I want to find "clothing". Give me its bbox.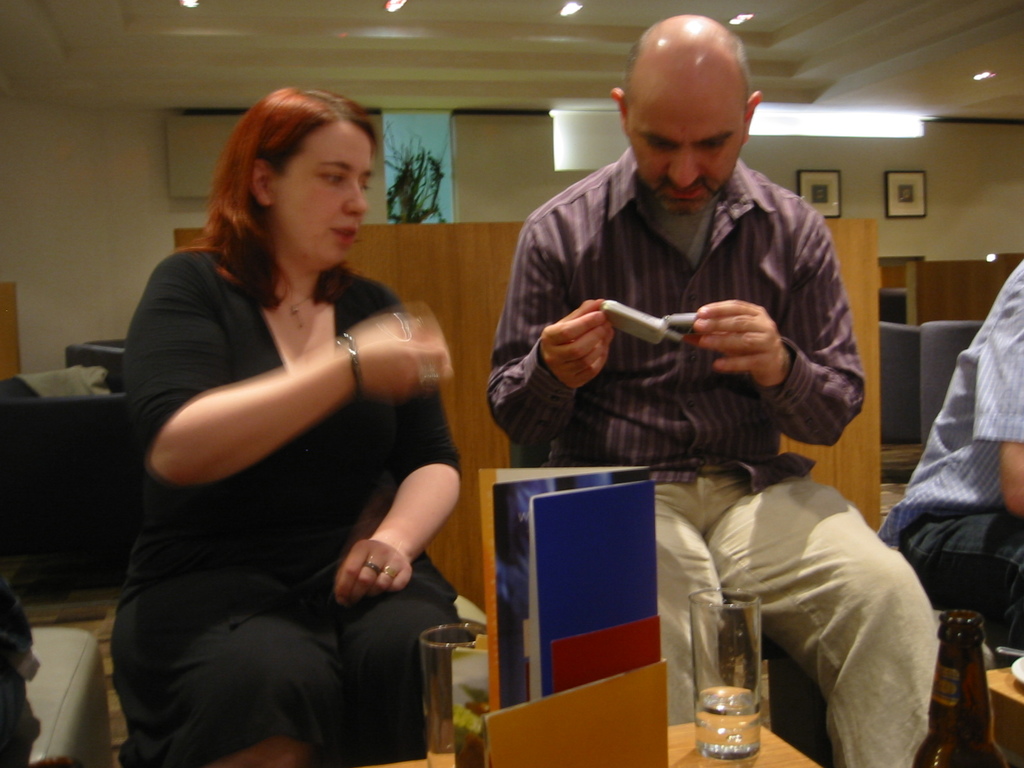
locate(120, 246, 464, 767).
